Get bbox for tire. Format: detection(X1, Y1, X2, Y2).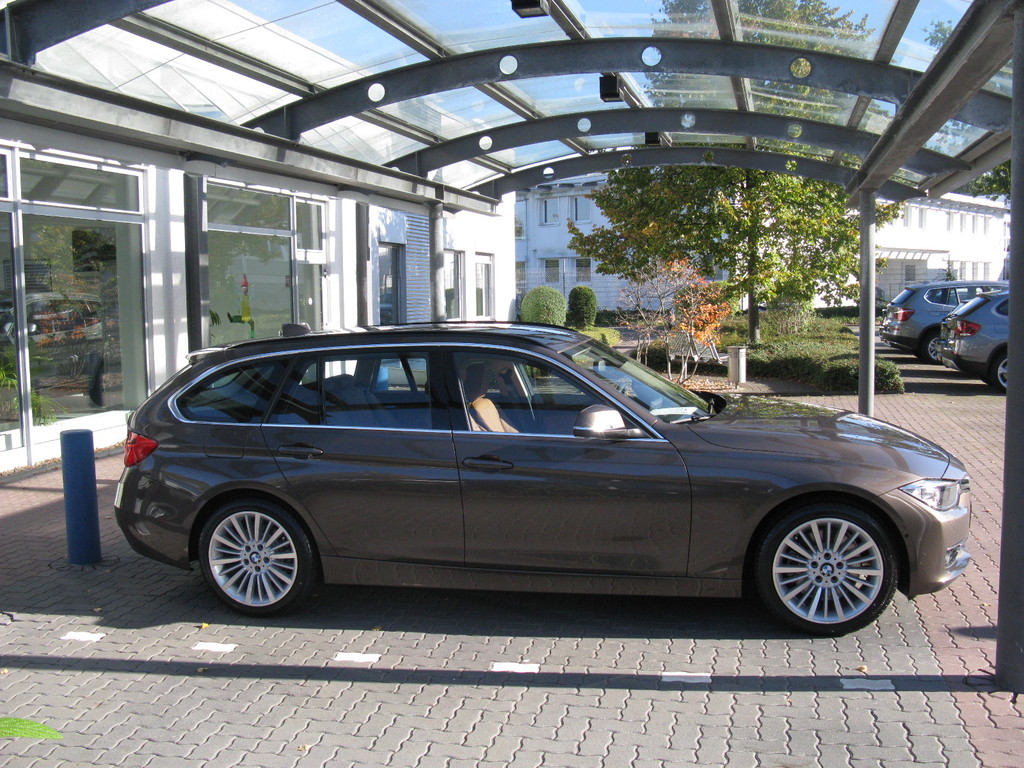
detection(986, 351, 1007, 388).
